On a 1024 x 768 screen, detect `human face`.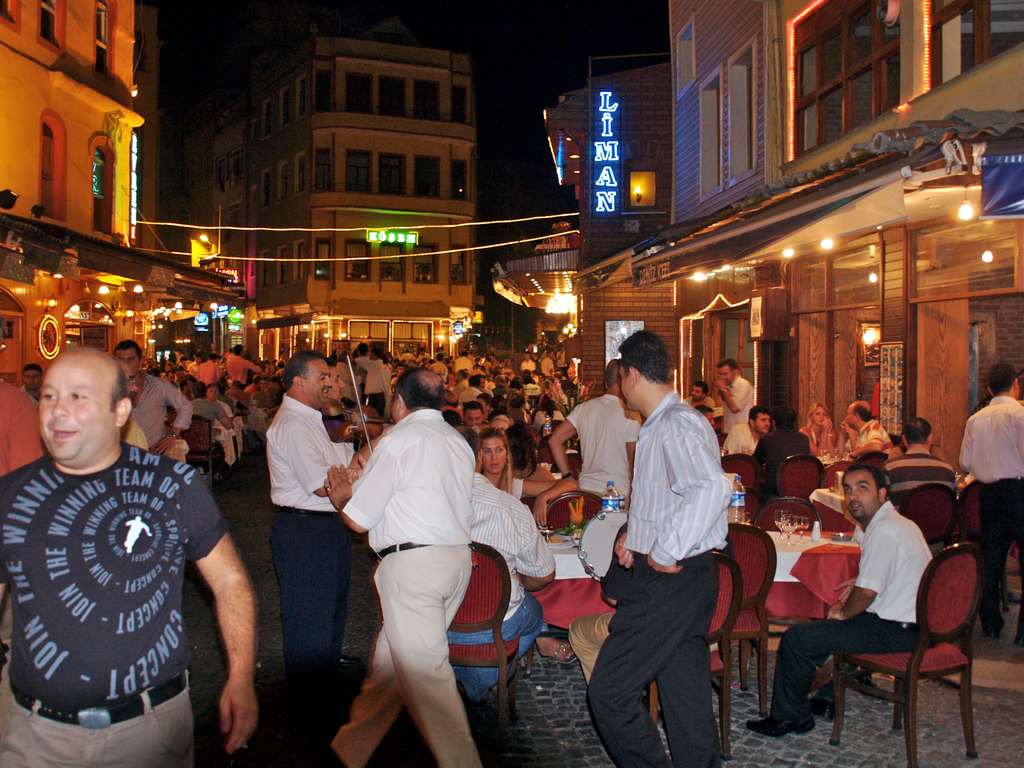
(687, 381, 704, 406).
